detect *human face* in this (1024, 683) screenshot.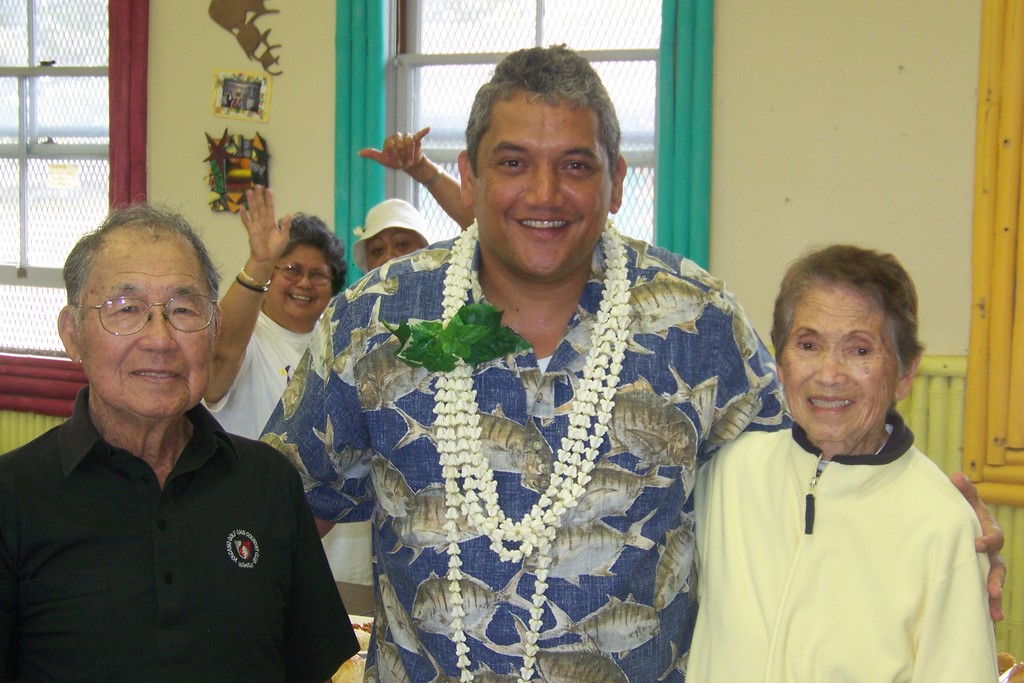
Detection: (265,243,332,319).
